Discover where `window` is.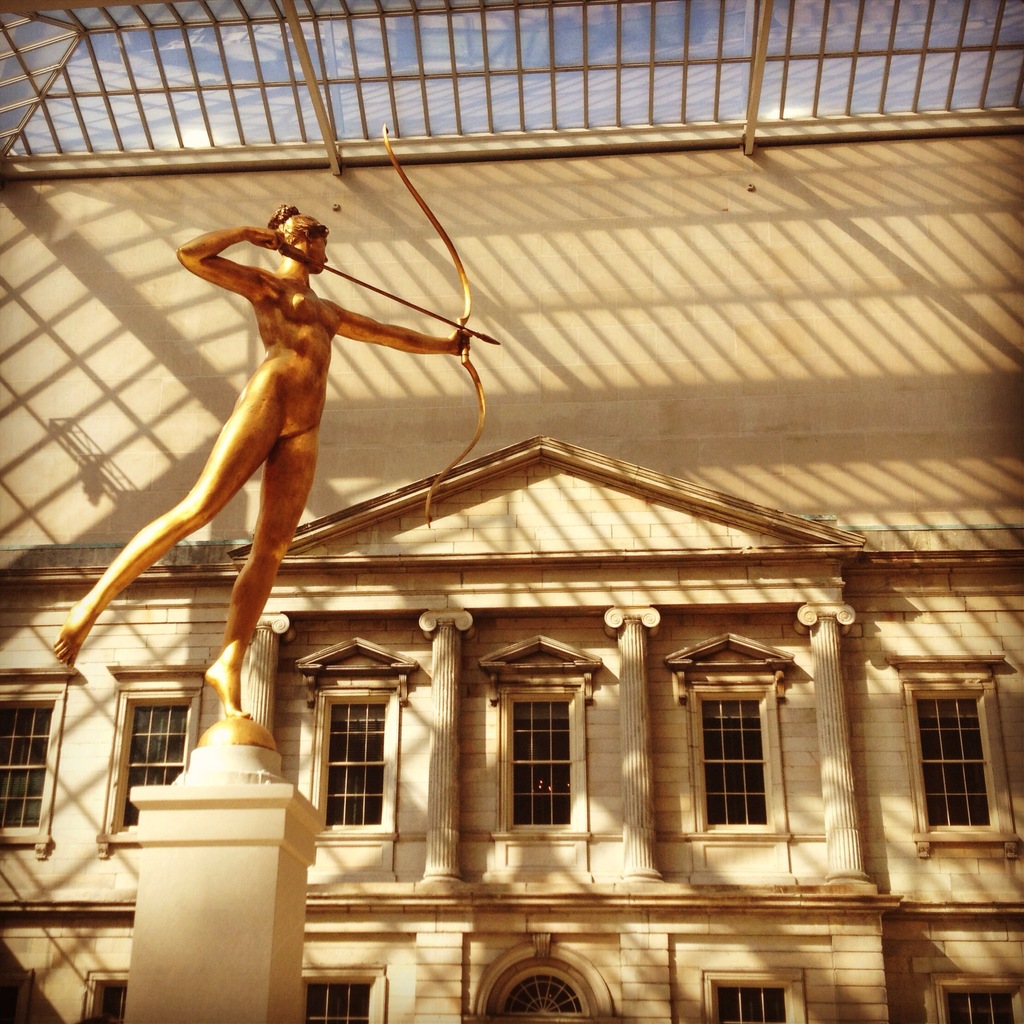
Discovered at [left=696, top=696, right=777, bottom=829].
